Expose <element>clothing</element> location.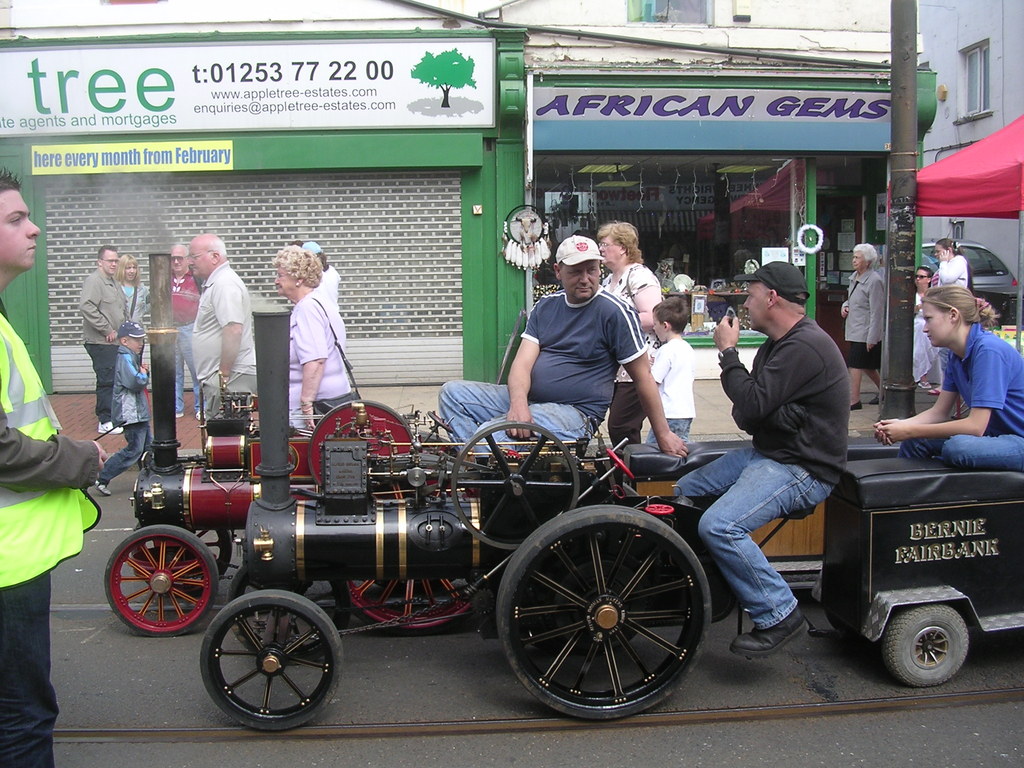
Exposed at (441, 282, 650, 446).
